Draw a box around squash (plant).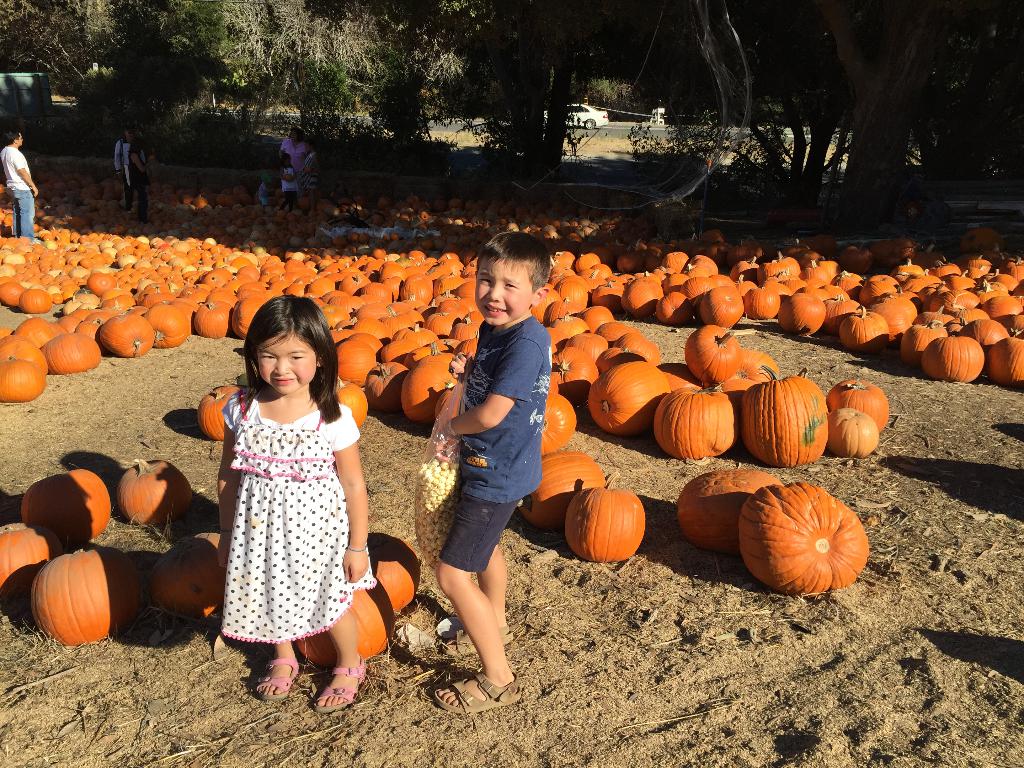
<box>303,586,394,666</box>.
